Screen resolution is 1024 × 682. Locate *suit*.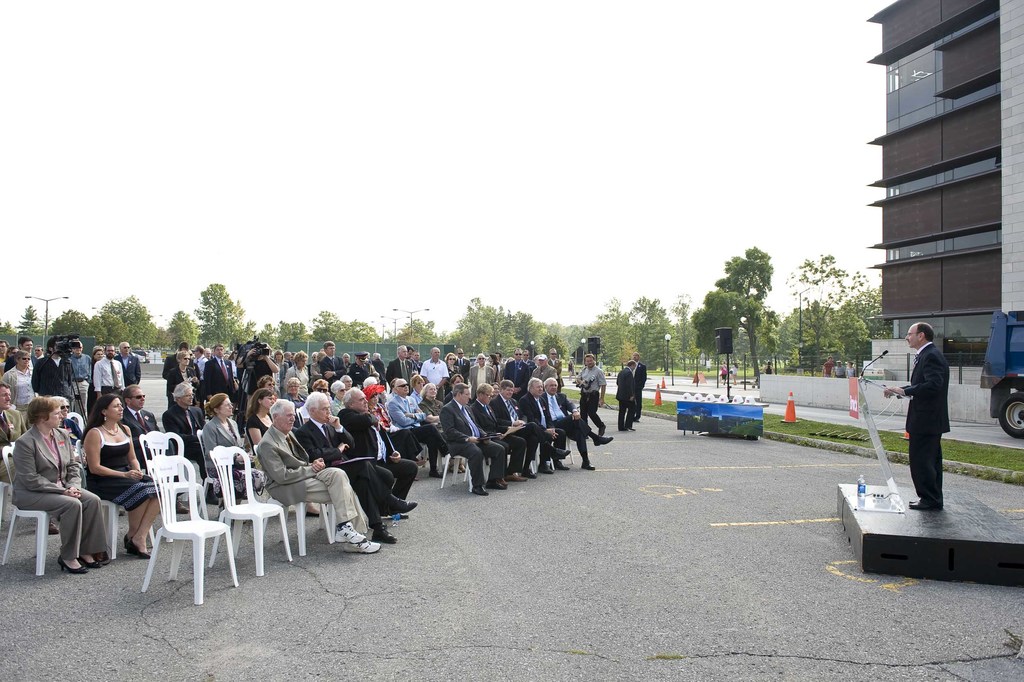
(471, 362, 496, 394).
